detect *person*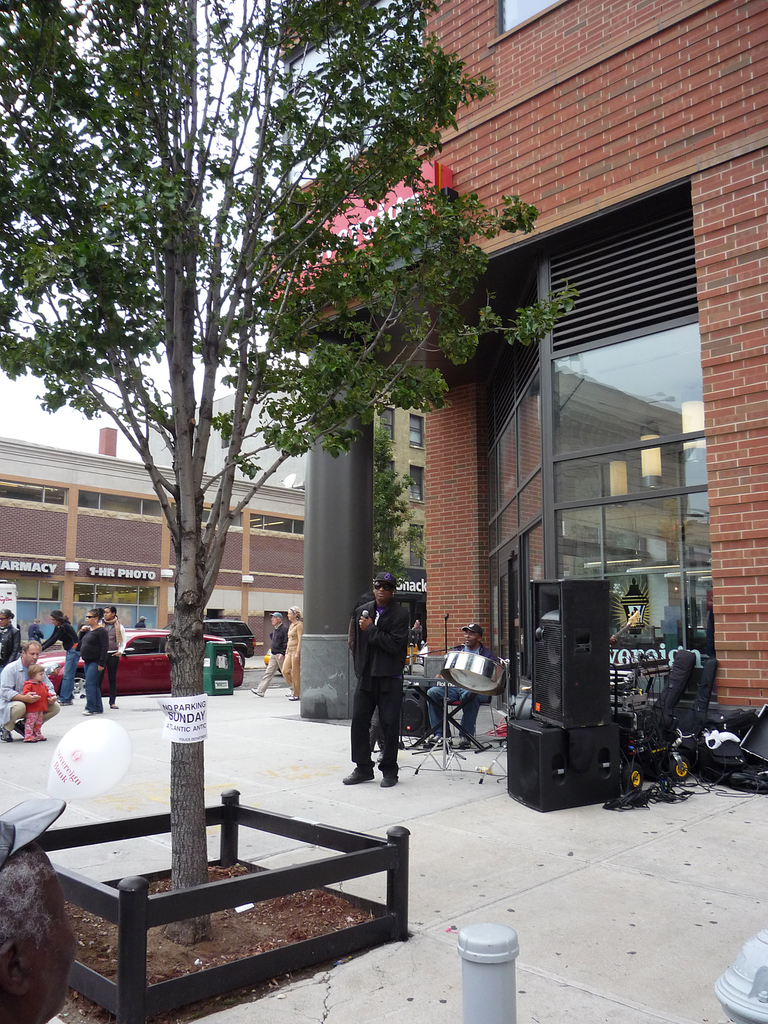
21, 668, 51, 742
